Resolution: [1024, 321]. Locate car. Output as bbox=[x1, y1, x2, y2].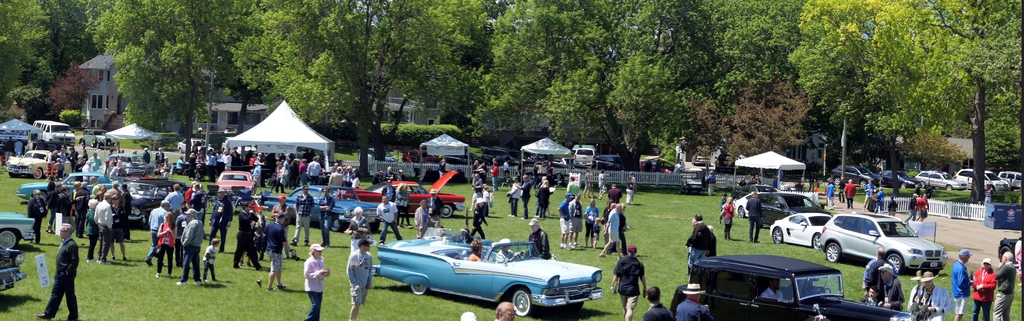
bbox=[0, 241, 28, 291].
